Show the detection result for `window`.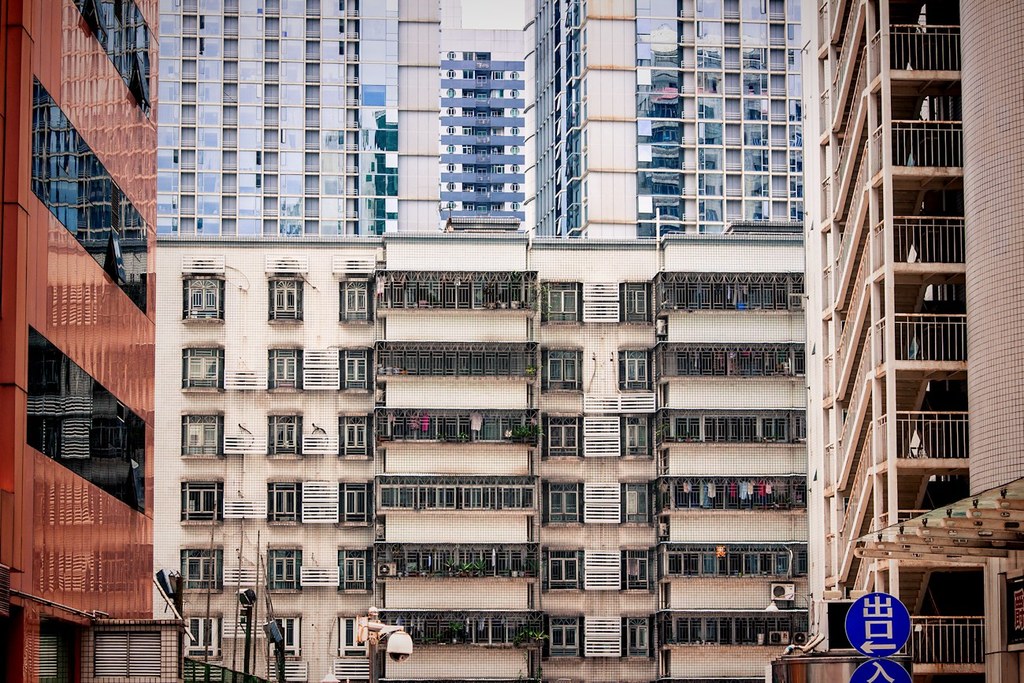
266,552,303,597.
